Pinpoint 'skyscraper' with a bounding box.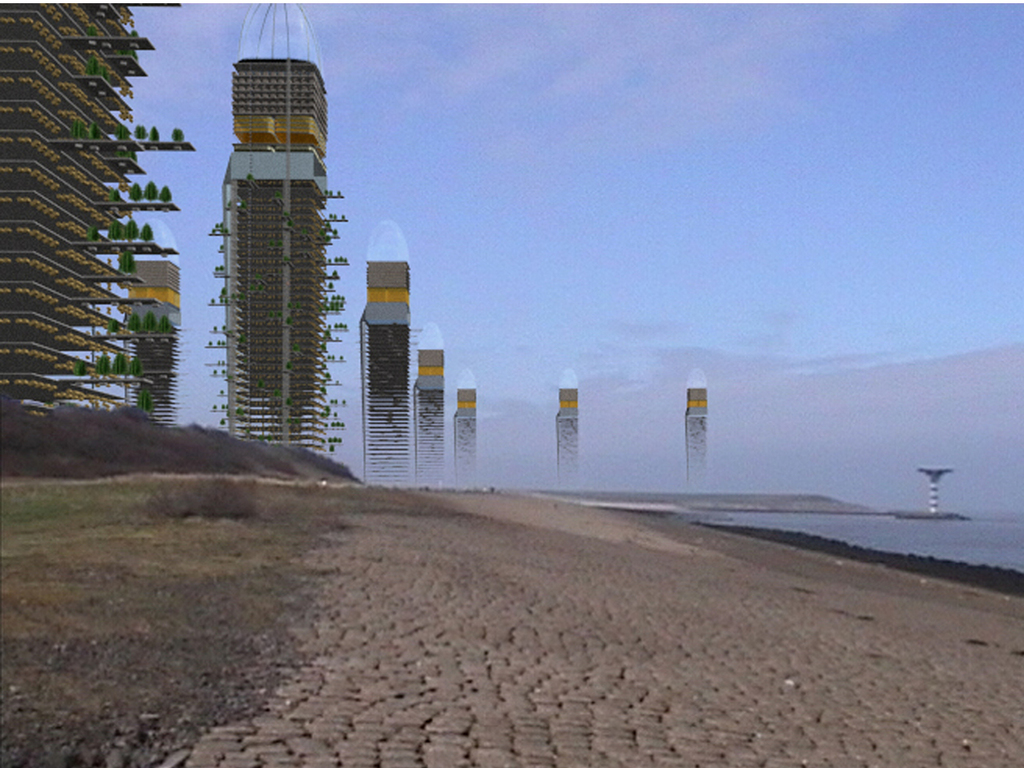
region(345, 231, 425, 455).
